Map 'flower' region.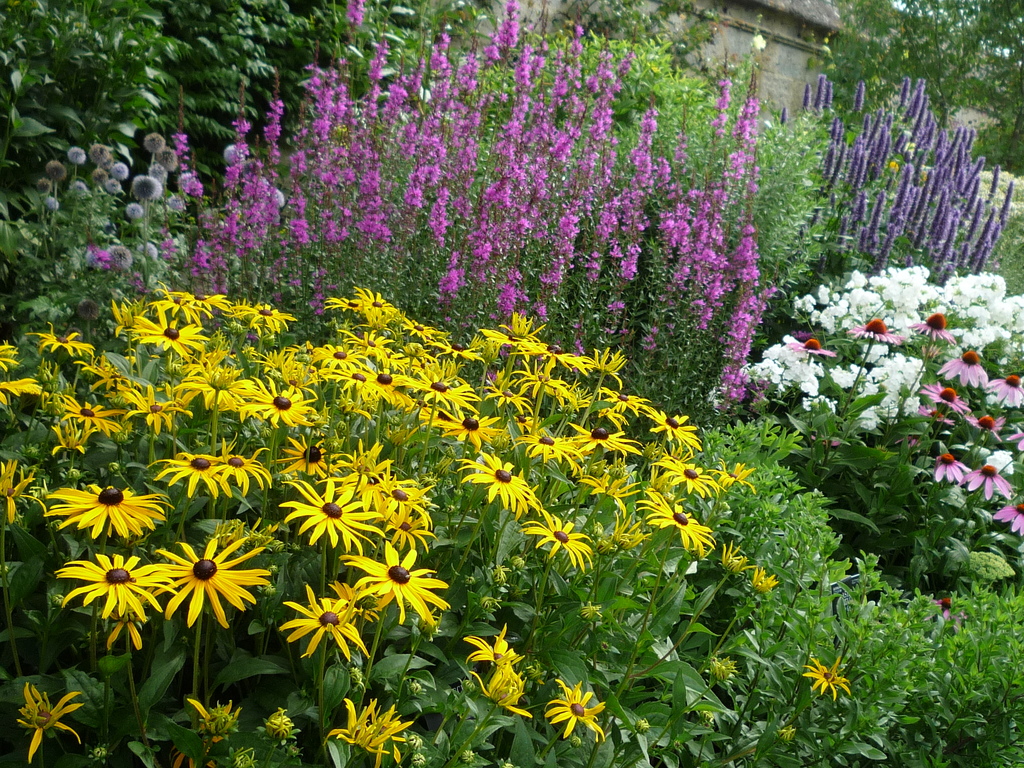
Mapped to box(996, 500, 1023, 527).
